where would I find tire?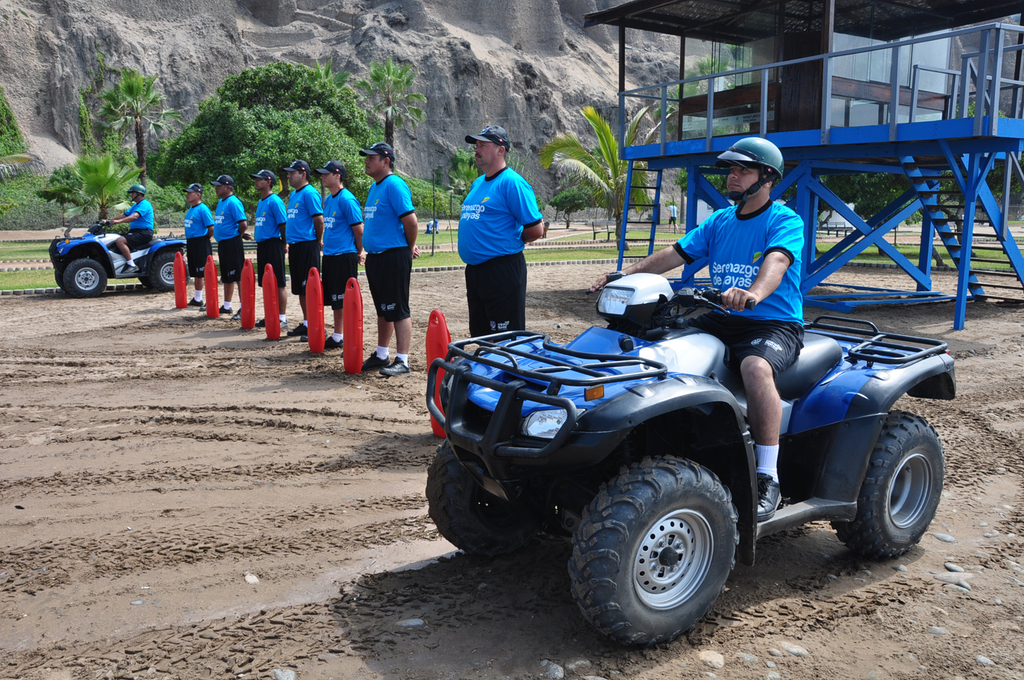
At <box>835,413,945,558</box>.
